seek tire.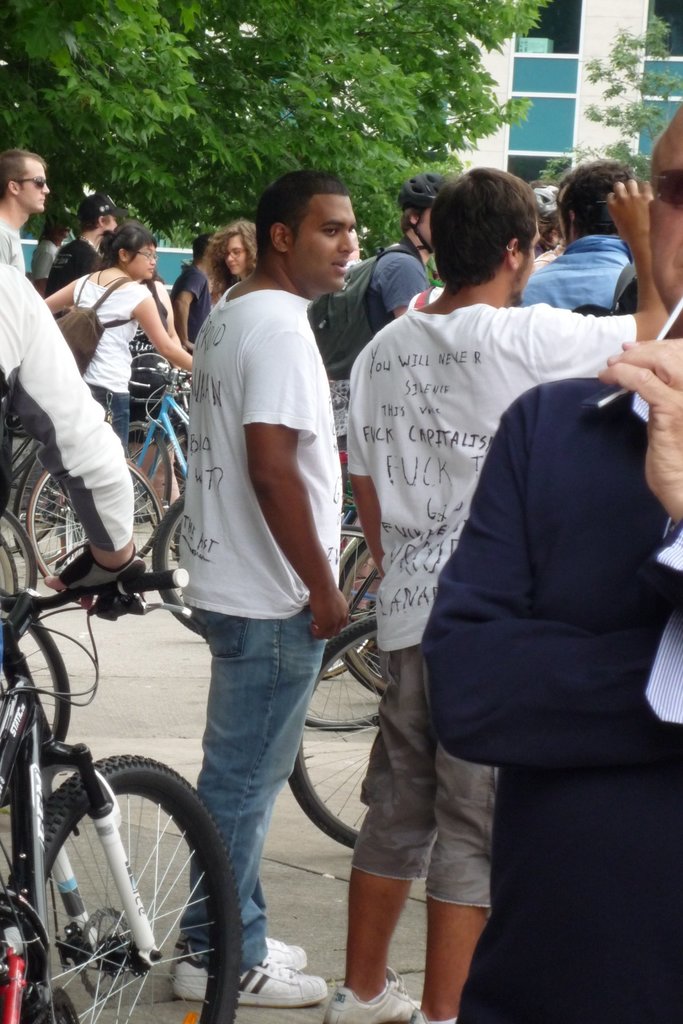
(left=331, top=535, right=394, bottom=698).
